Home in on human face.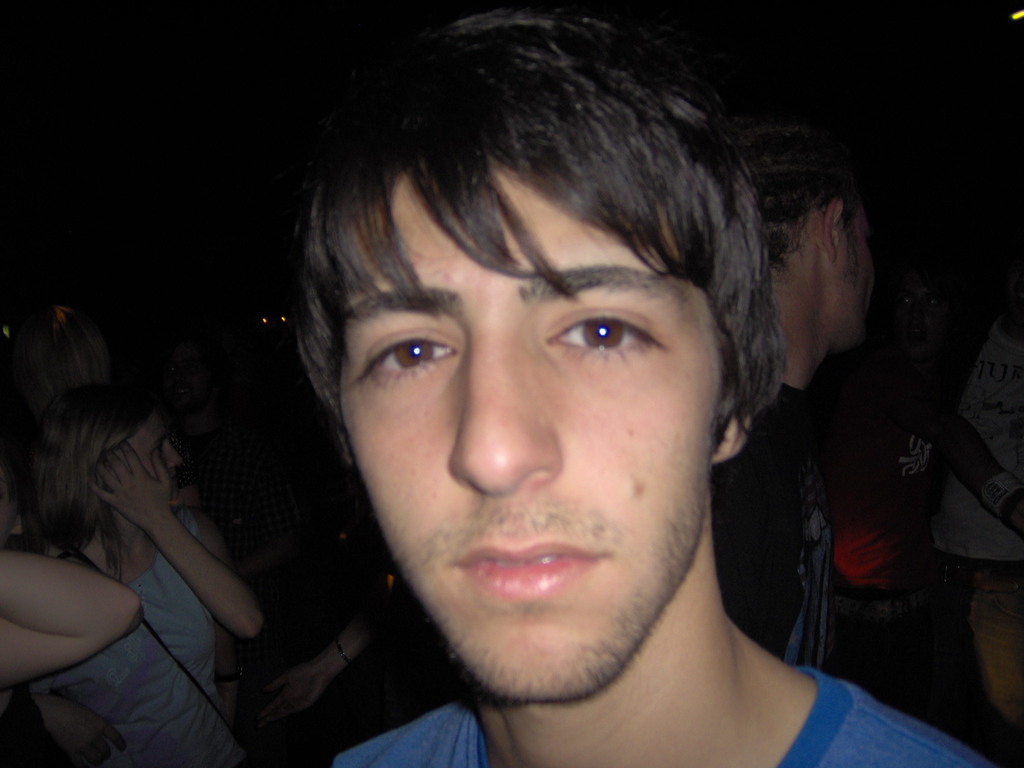
Homed in at (158, 342, 212, 412).
